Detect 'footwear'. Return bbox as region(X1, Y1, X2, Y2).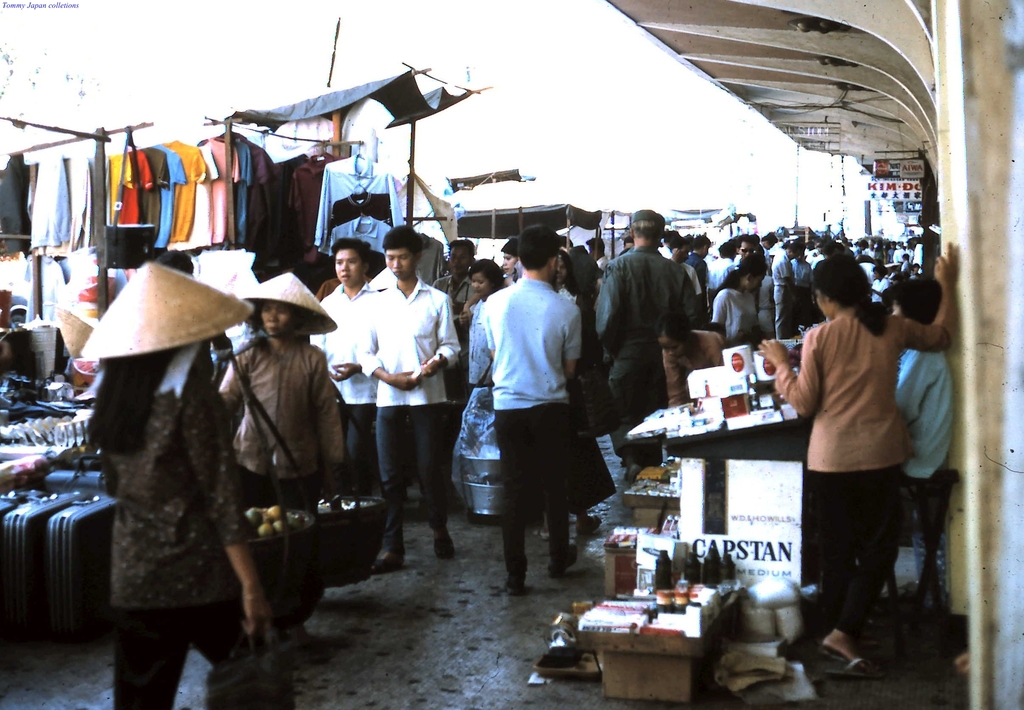
region(431, 522, 457, 565).
